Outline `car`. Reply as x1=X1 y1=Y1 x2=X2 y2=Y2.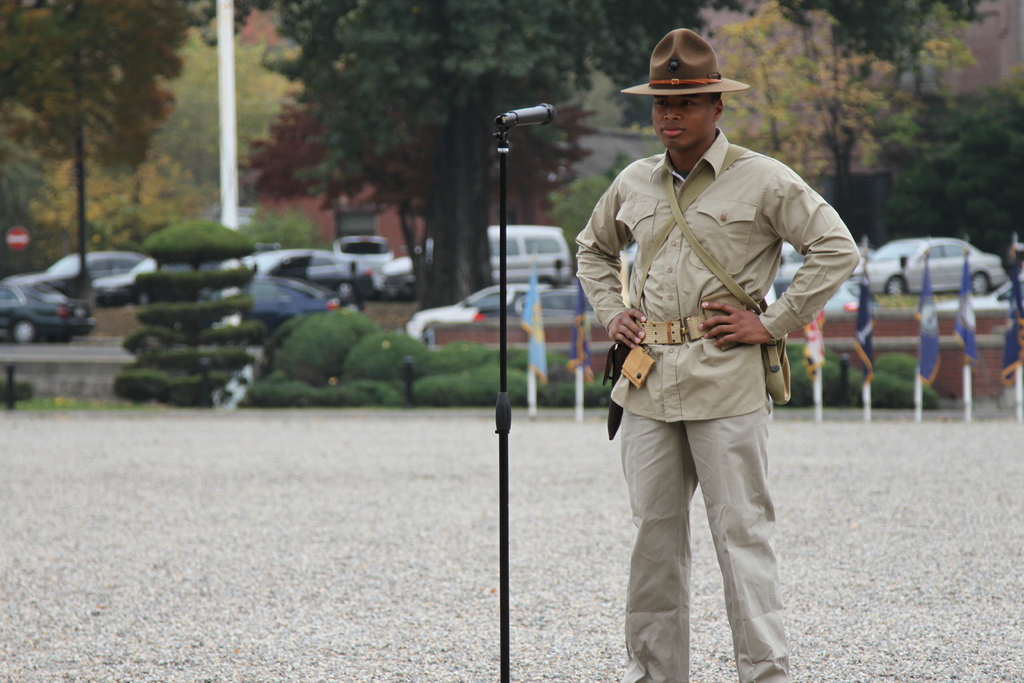
x1=0 y1=242 x2=132 y2=345.
